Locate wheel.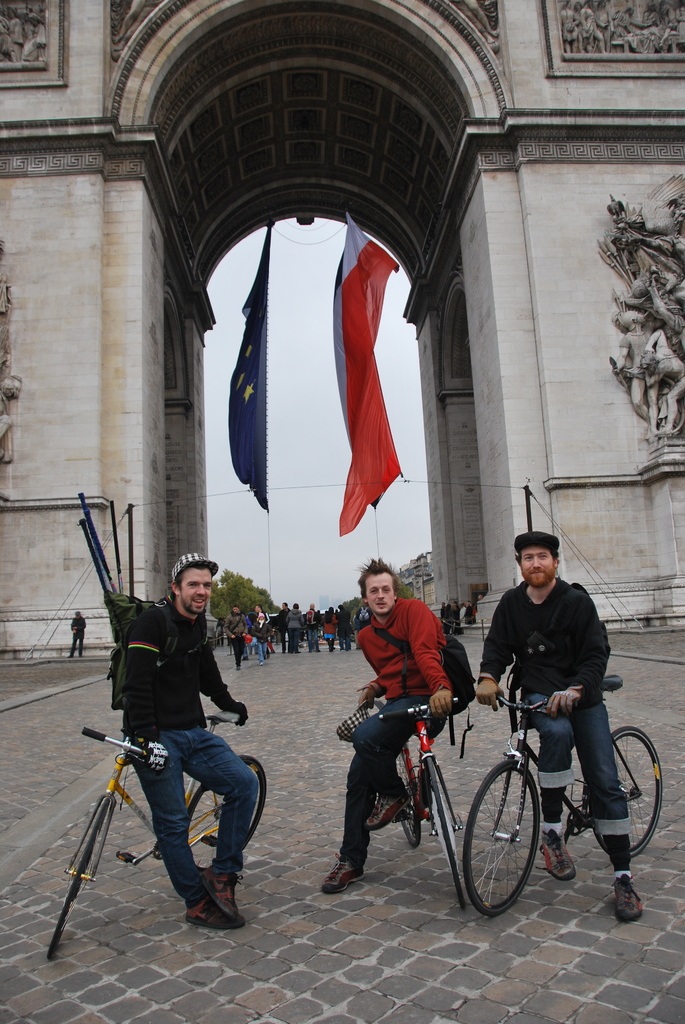
Bounding box: left=467, top=759, right=555, bottom=915.
